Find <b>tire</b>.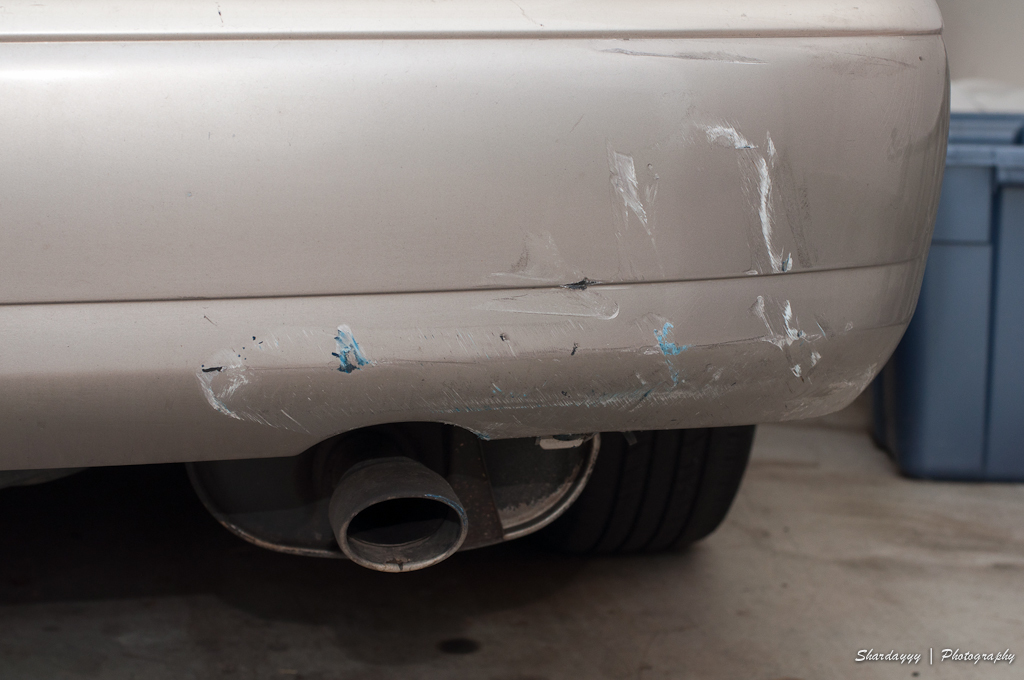
BBox(554, 412, 758, 541).
